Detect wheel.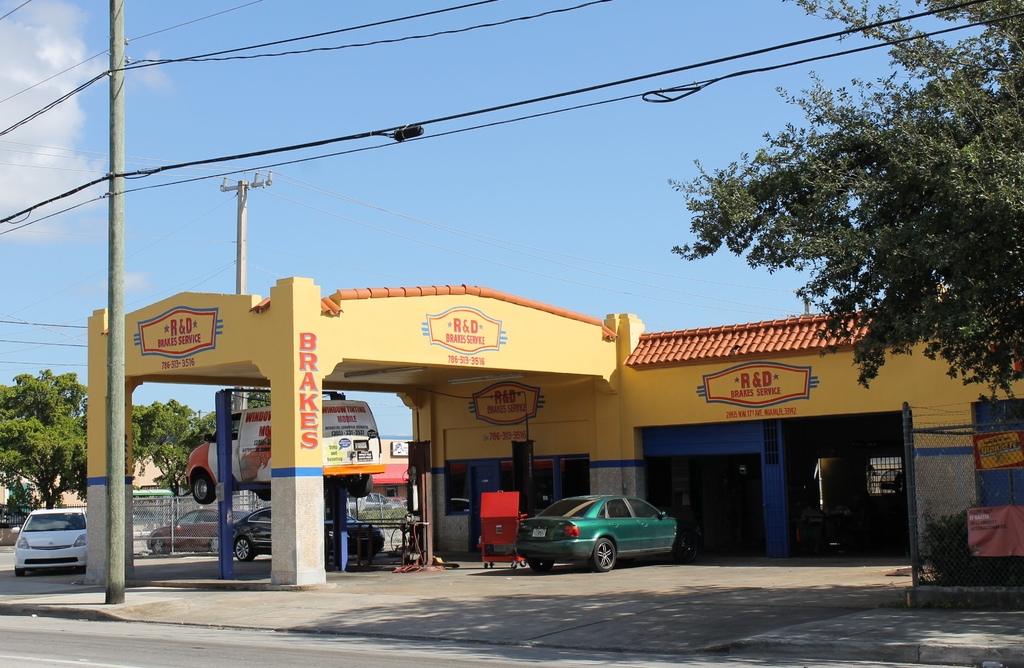
Detected at Rect(529, 558, 554, 573).
